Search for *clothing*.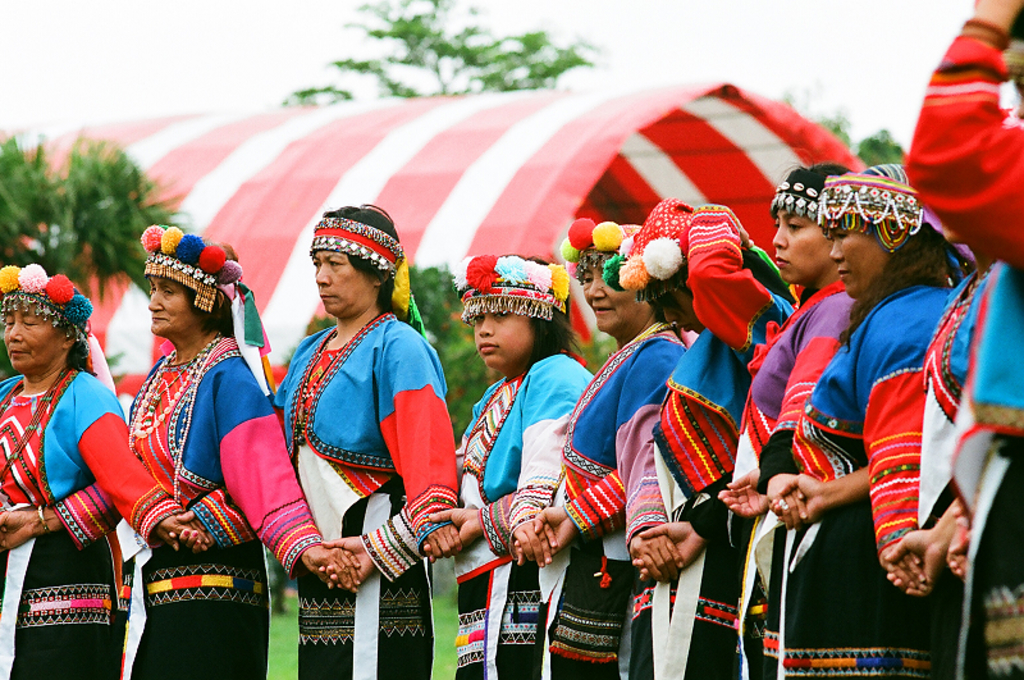
Found at [left=0, top=371, right=182, bottom=679].
